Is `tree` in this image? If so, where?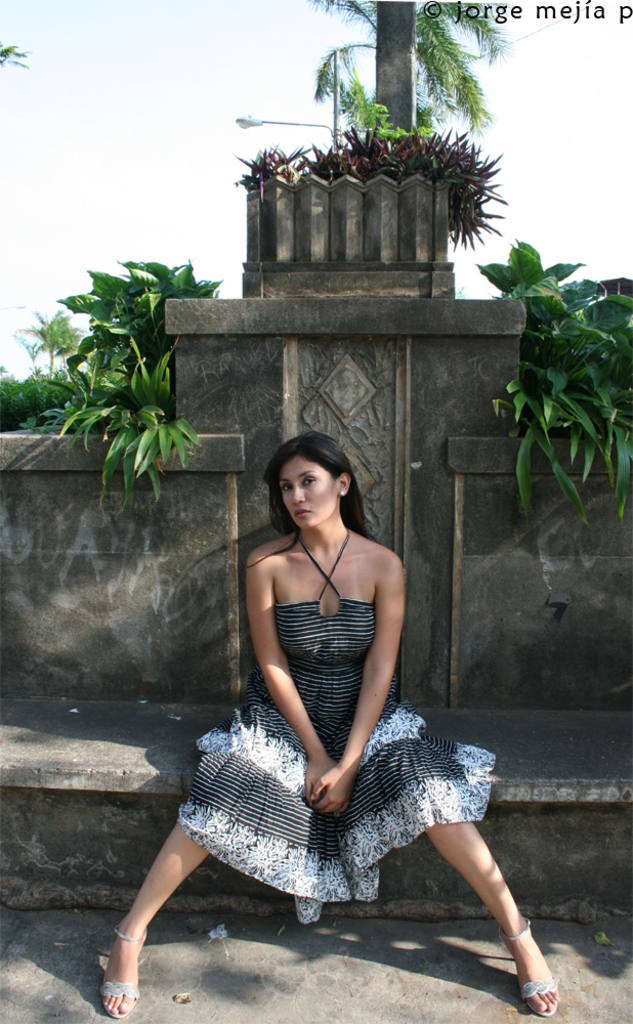
Yes, at bbox(319, 6, 510, 125).
